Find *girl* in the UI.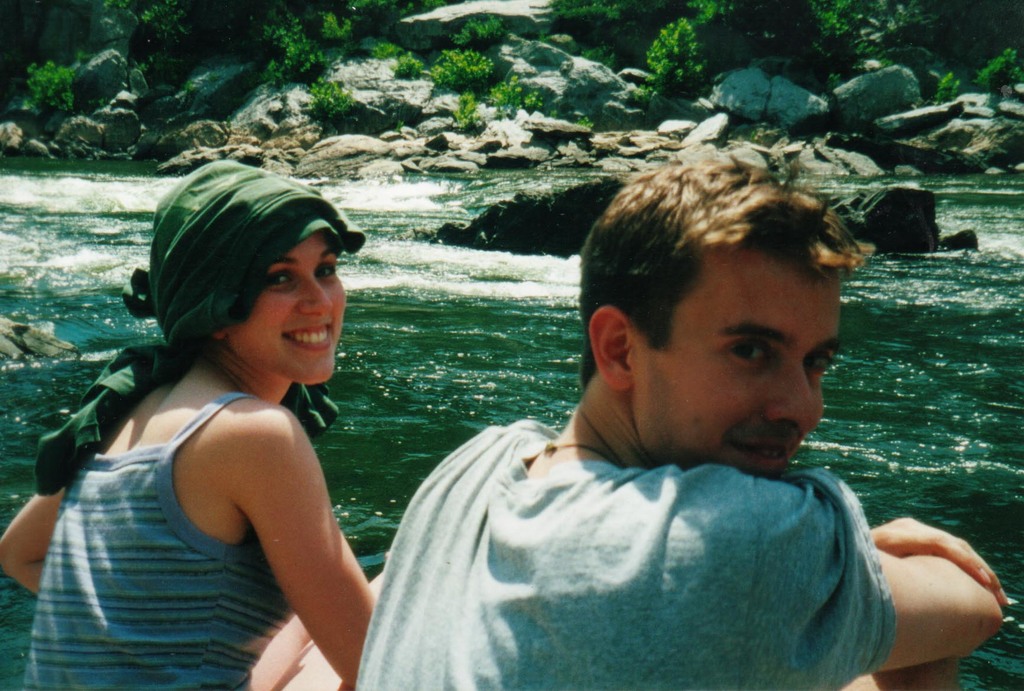
UI element at [0,156,398,690].
